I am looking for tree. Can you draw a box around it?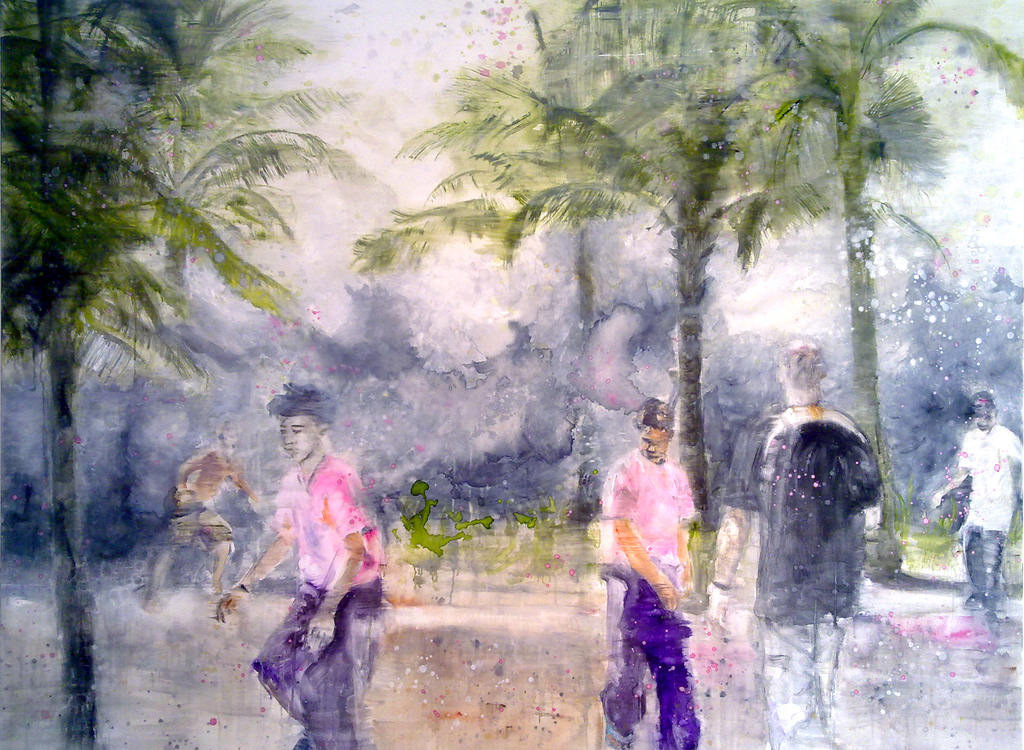
Sure, the bounding box is bbox=[0, 0, 365, 749].
